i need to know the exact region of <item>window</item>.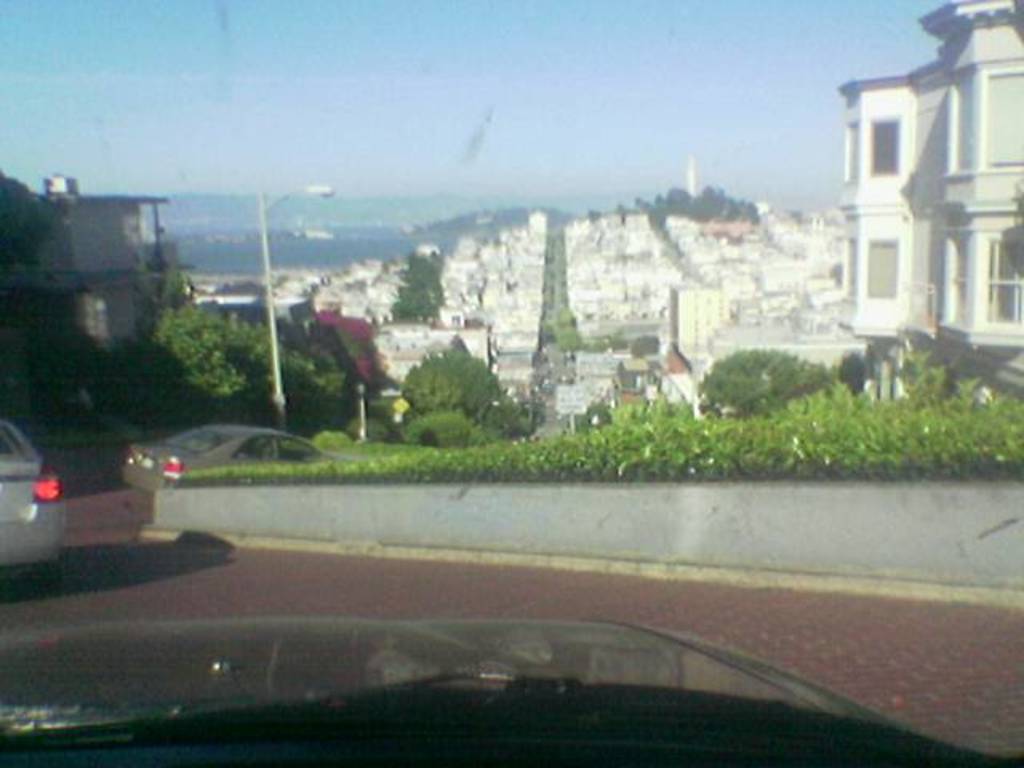
Region: (947,237,968,320).
